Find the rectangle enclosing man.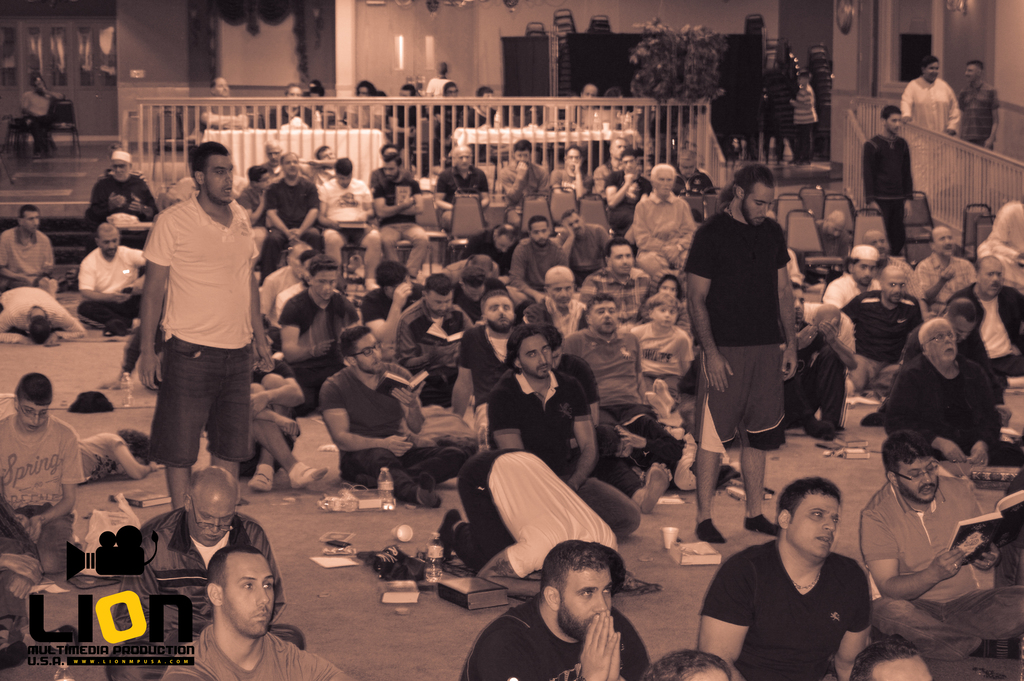
box(126, 134, 271, 540).
